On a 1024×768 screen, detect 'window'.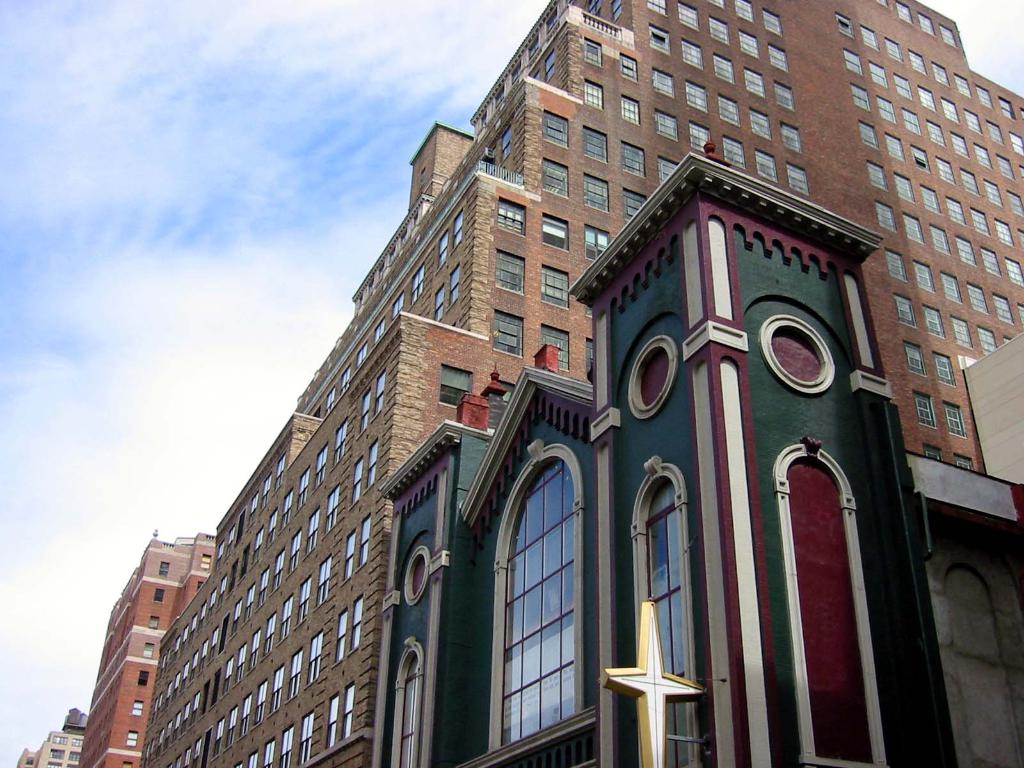
BBox(316, 553, 330, 607).
